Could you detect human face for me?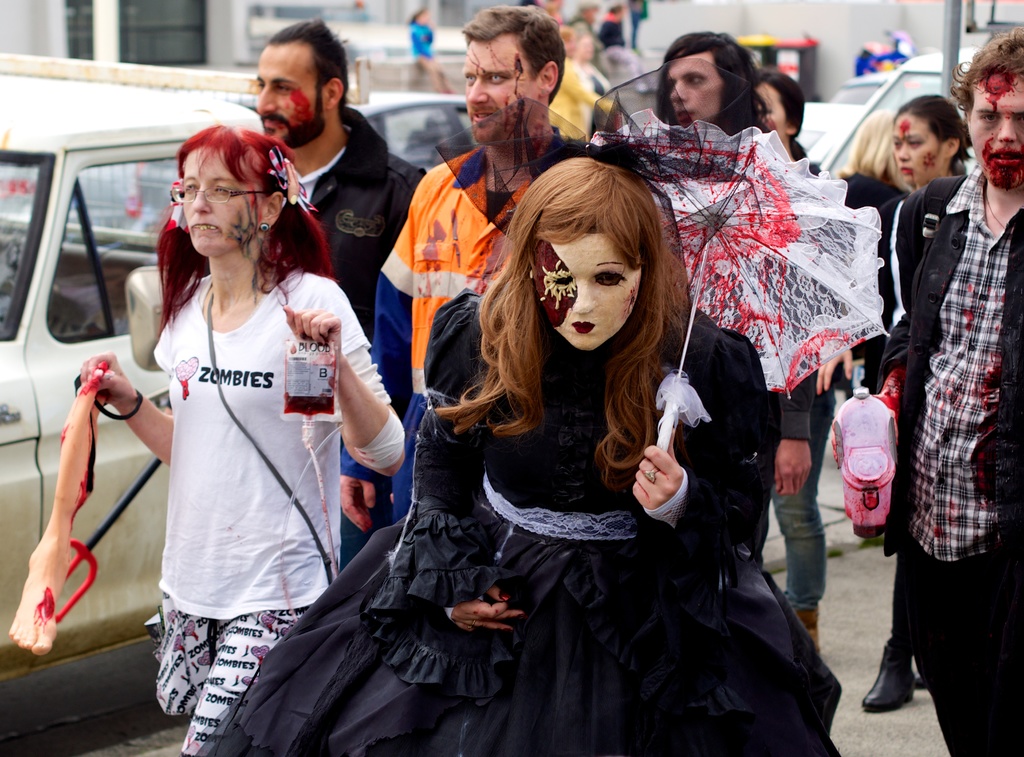
Detection result: 892/108/951/188.
